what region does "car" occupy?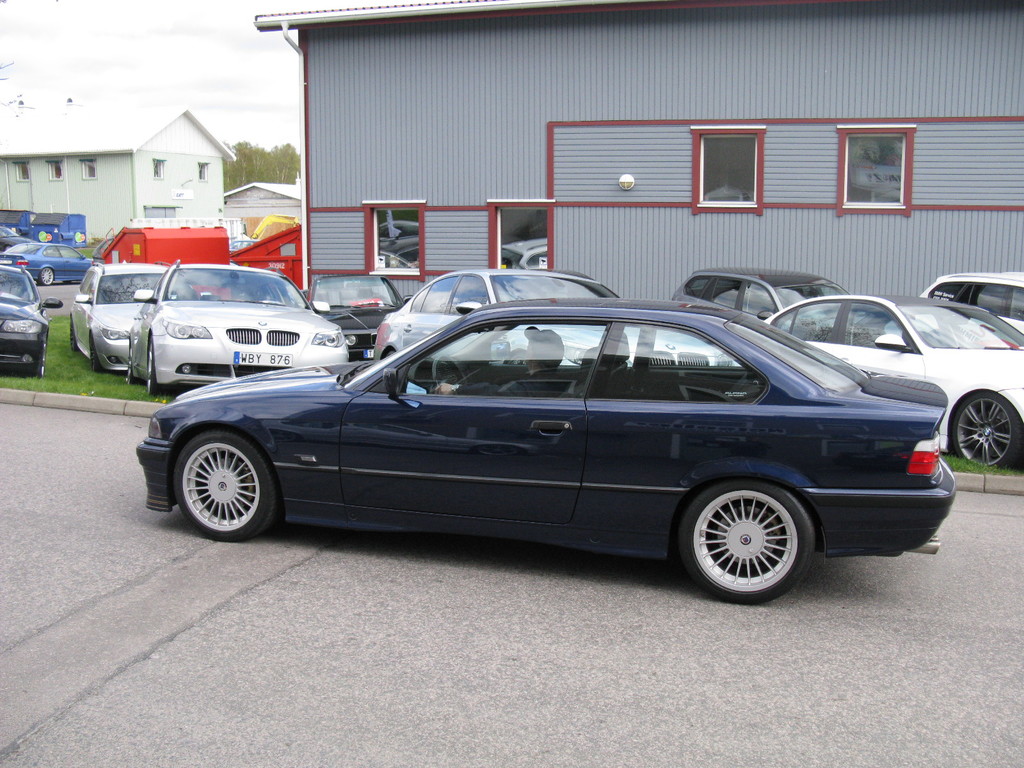
crop(4, 233, 96, 278).
